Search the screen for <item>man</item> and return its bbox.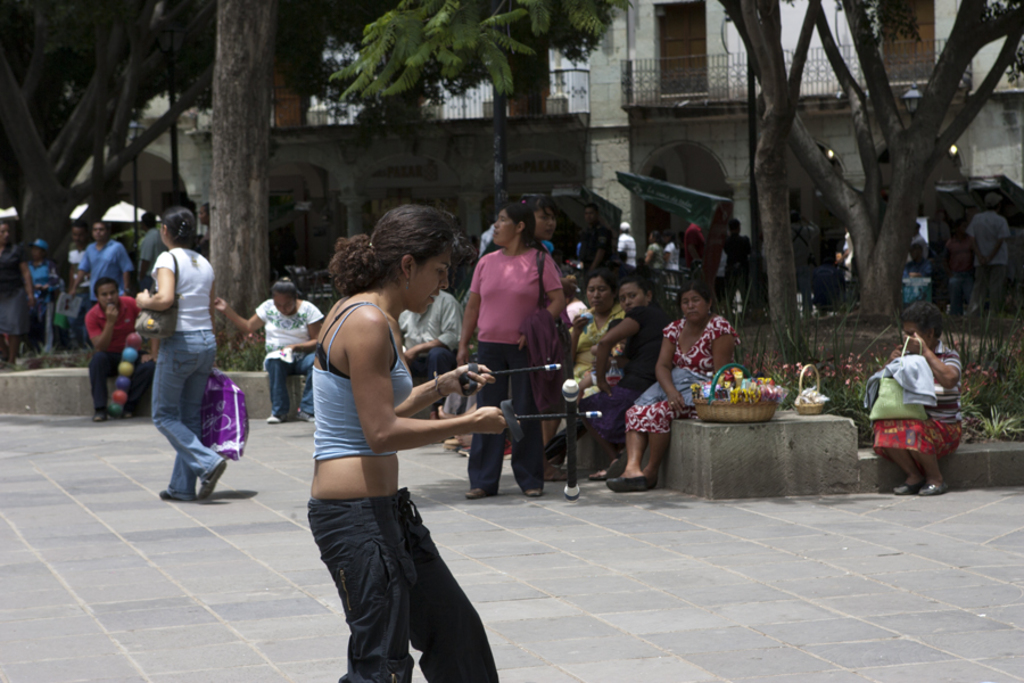
Found: l=66, t=215, r=138, b=340.
